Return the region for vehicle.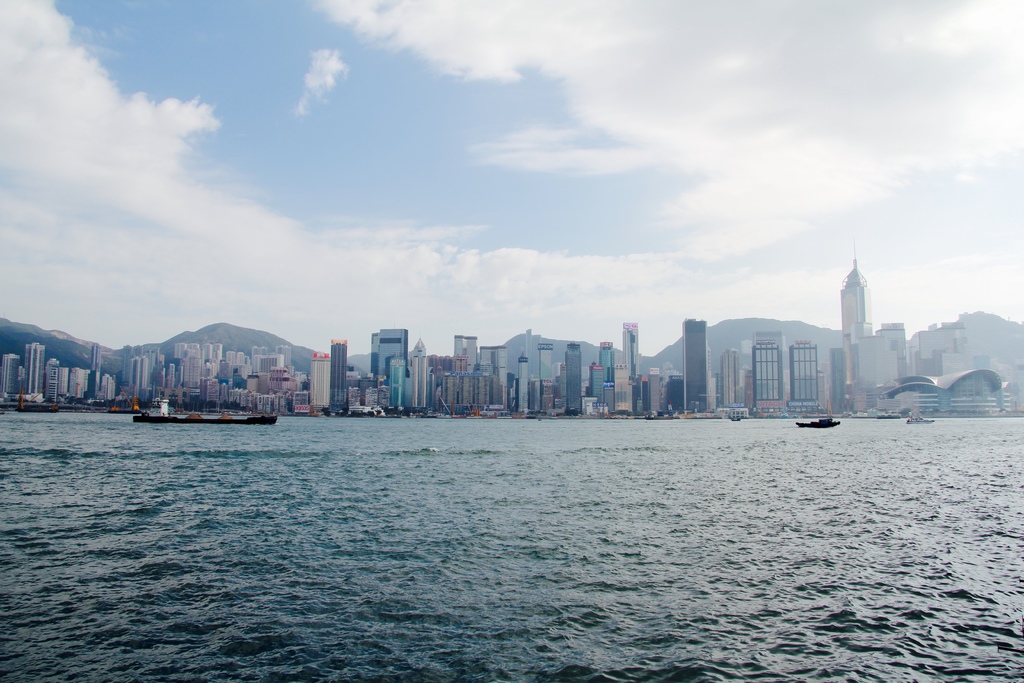
Rect(716, 407, 747, 418).
